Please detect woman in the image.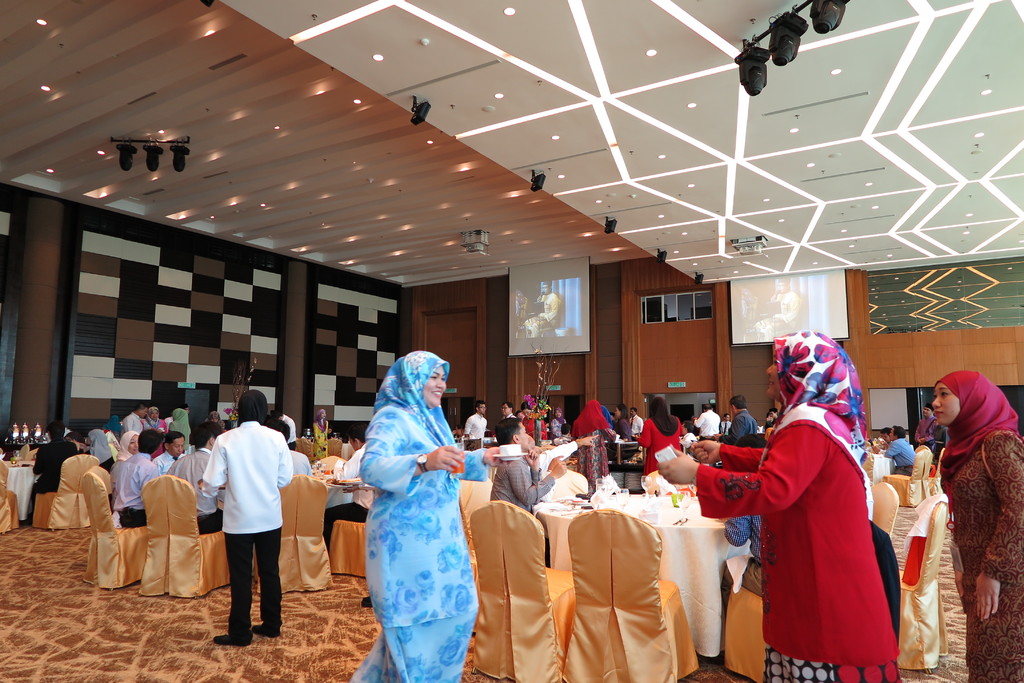
select_region(653, 332, 906, 682).
